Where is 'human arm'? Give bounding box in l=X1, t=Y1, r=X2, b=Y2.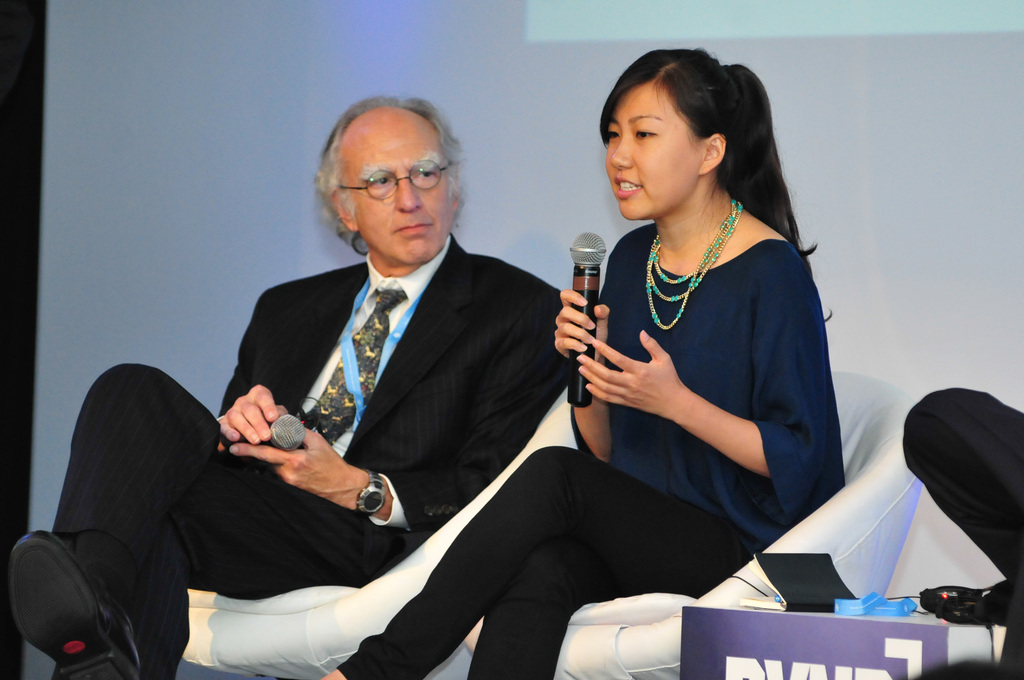
l=545, t=229, r=626, b=468.
